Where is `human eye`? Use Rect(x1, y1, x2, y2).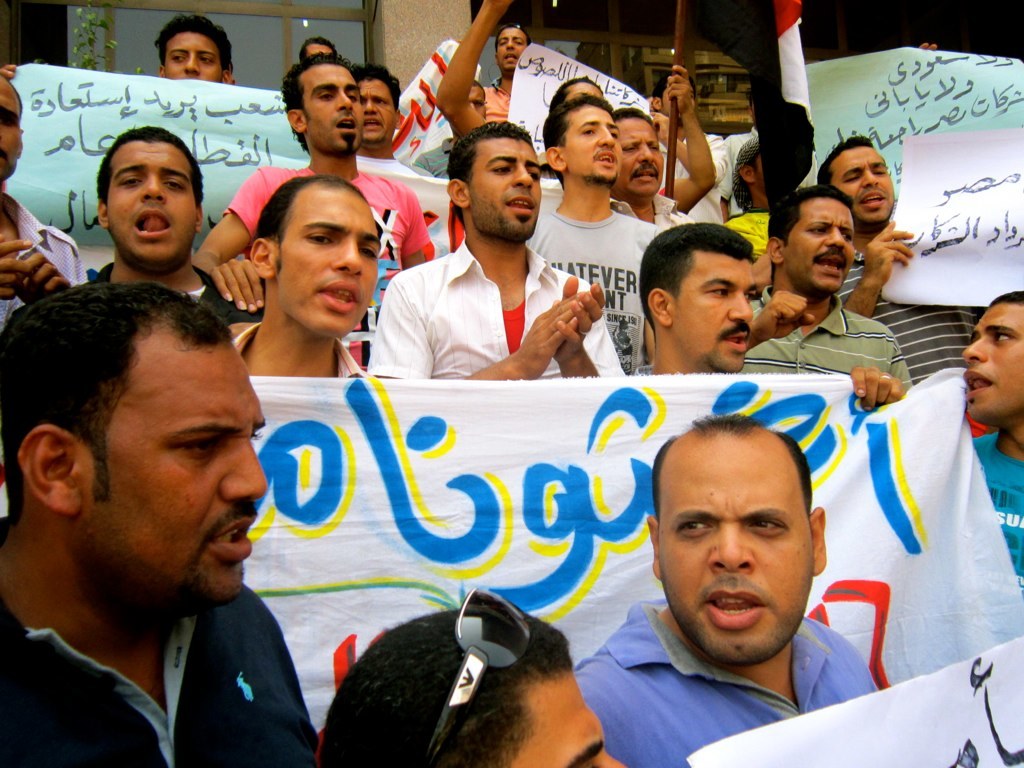
Rect(674, 514, 715, 538).
